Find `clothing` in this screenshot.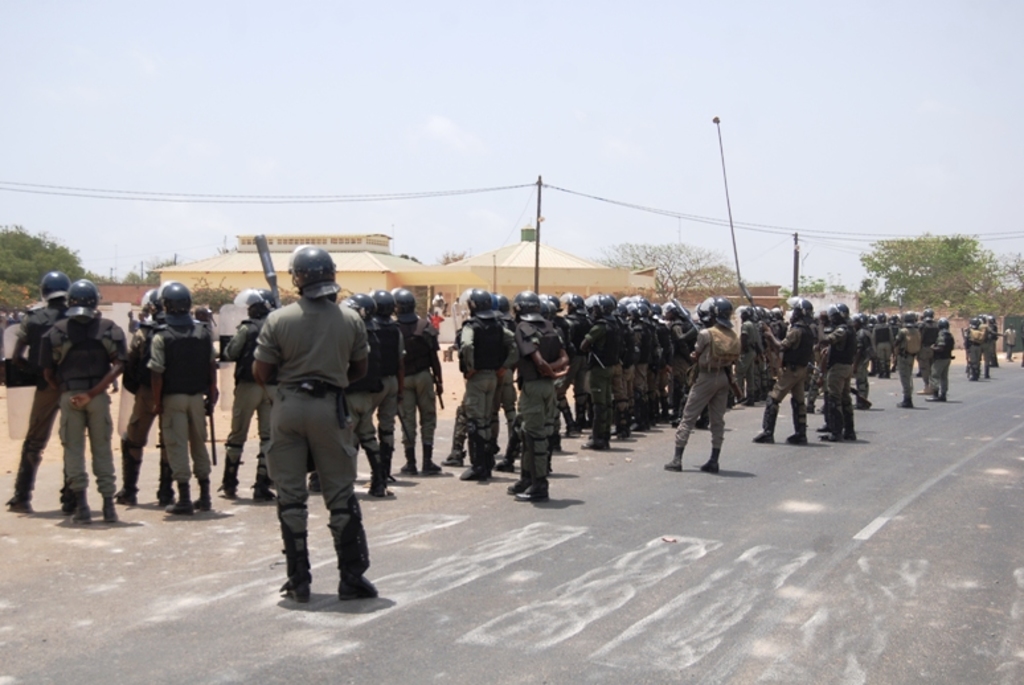
The bounding box for `clothing` is (7,299,73,516).
